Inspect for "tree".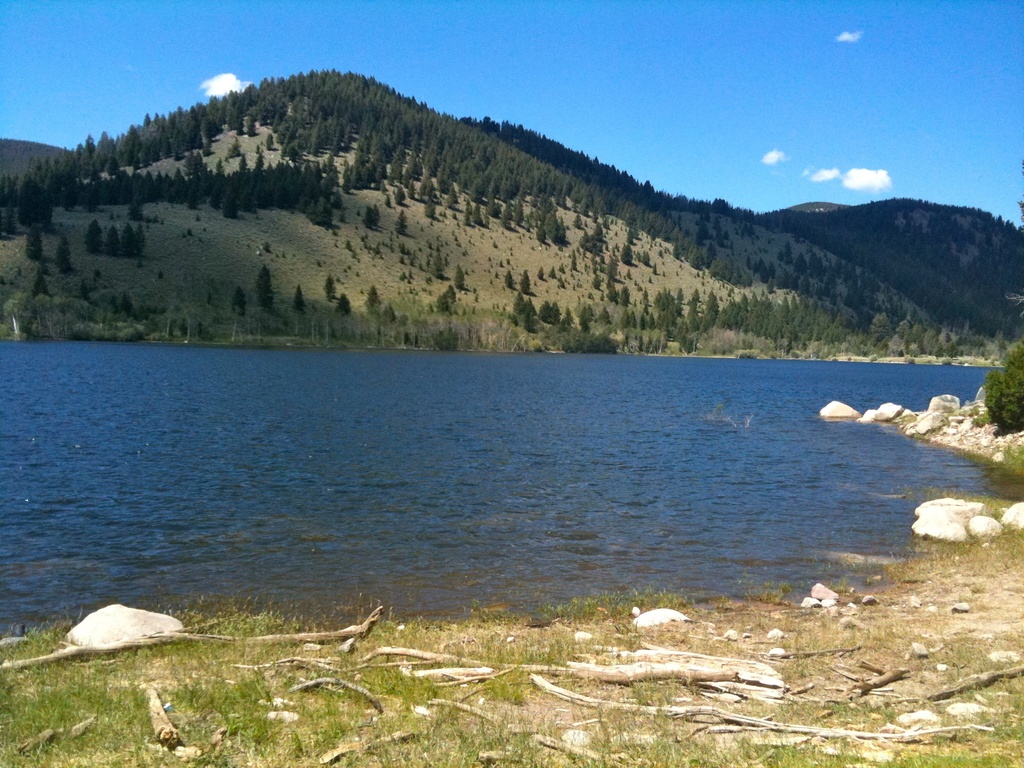
Inspection: x1=707 y1=289 x2=717 y2=317.
